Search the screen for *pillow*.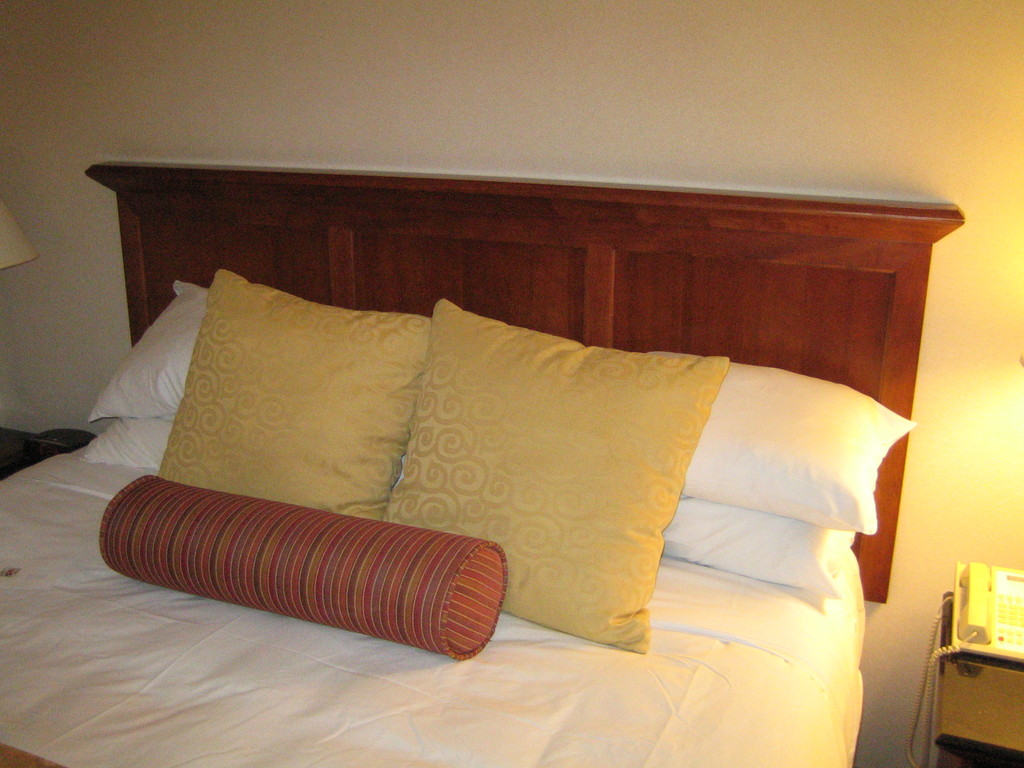
Found at bbox=[81, 413, 163, 486].
